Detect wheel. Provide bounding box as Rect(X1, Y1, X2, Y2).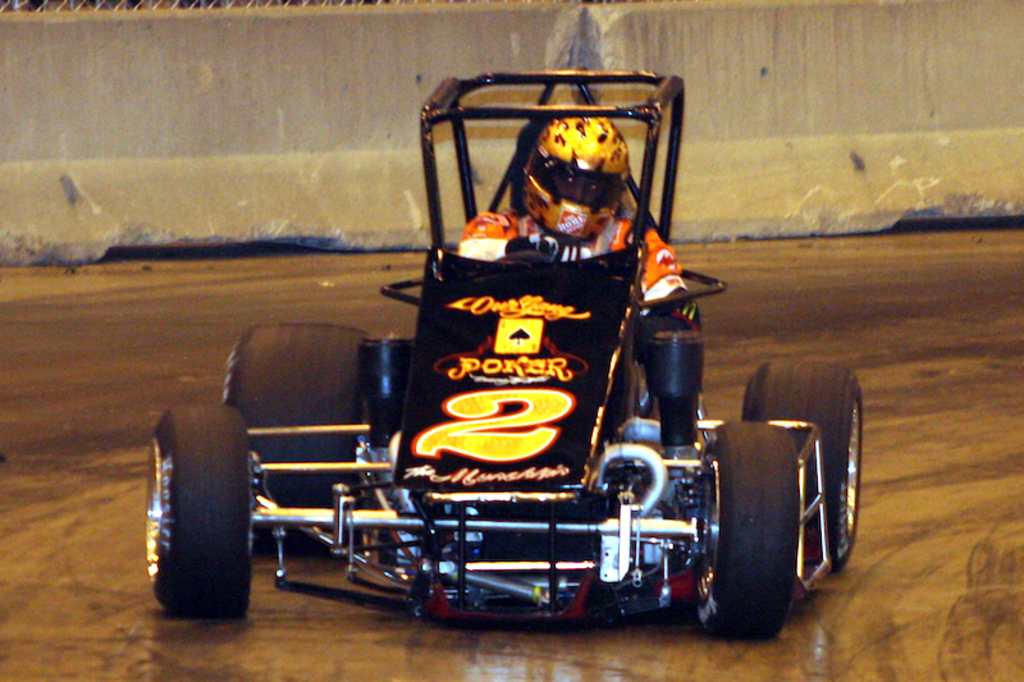
Rect(701, 418, 803, 636).
